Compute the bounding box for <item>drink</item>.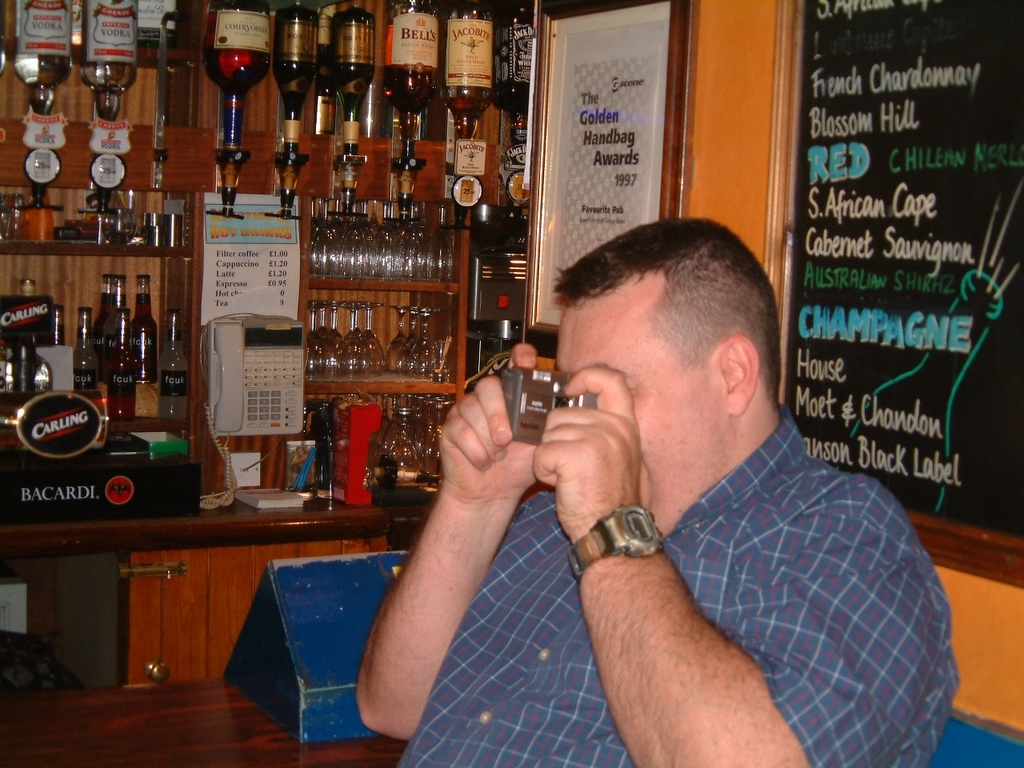
locate(82, 0, 139, 156).
